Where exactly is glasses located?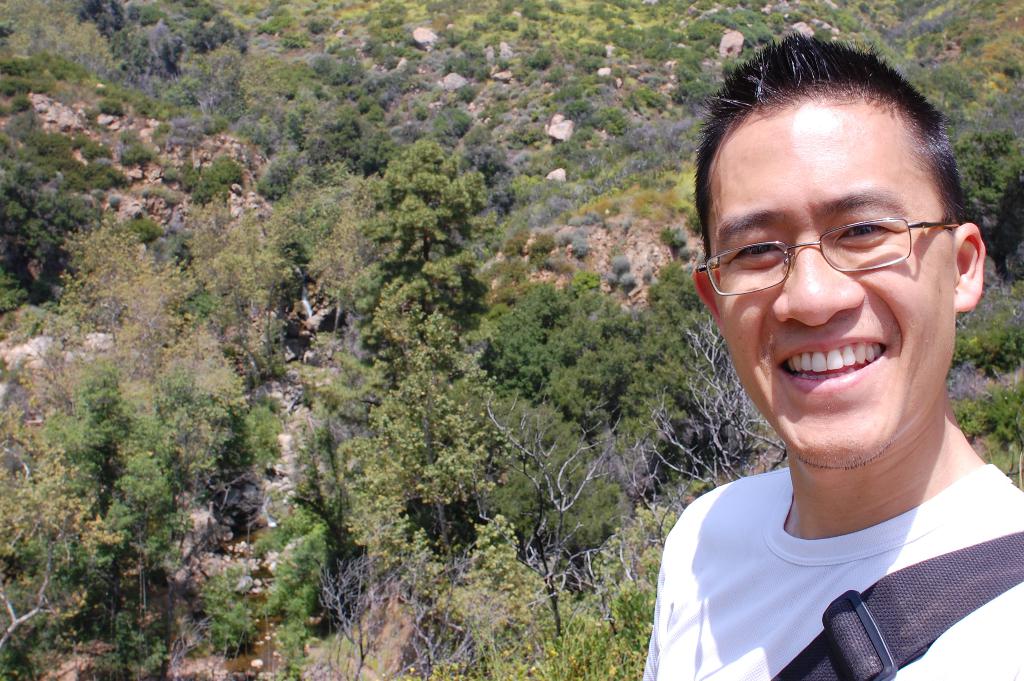
Its bounding box is box=[710, 192, 952, 308].
